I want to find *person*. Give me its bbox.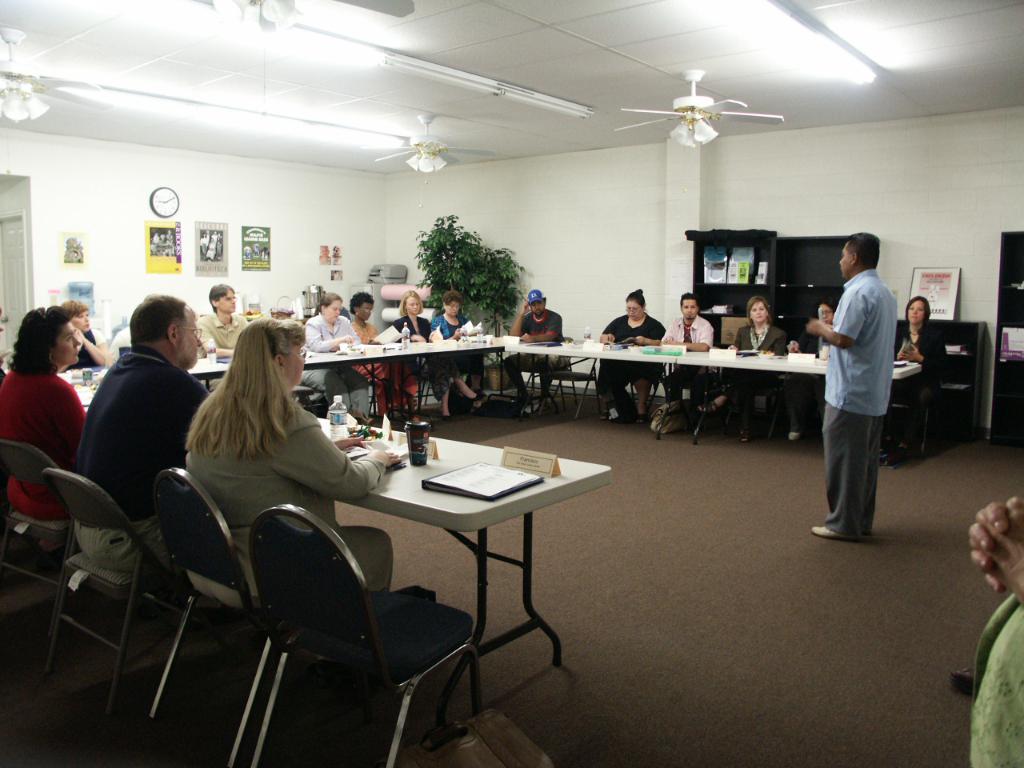
crop(591, 284, 667, 418).
